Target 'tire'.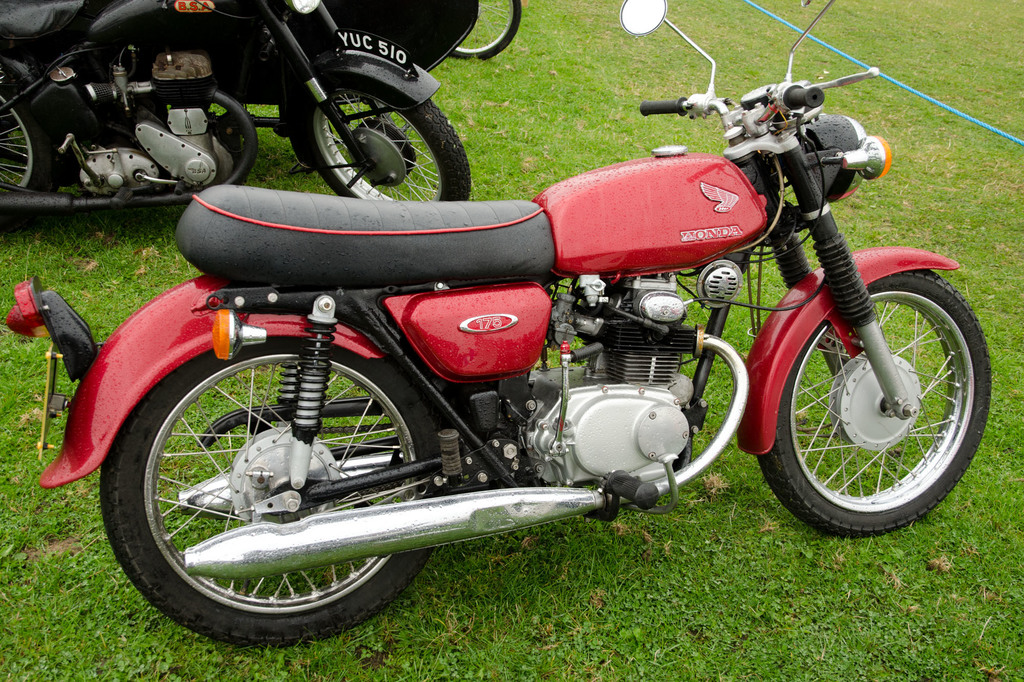
Target region: [782,258,979,534].
